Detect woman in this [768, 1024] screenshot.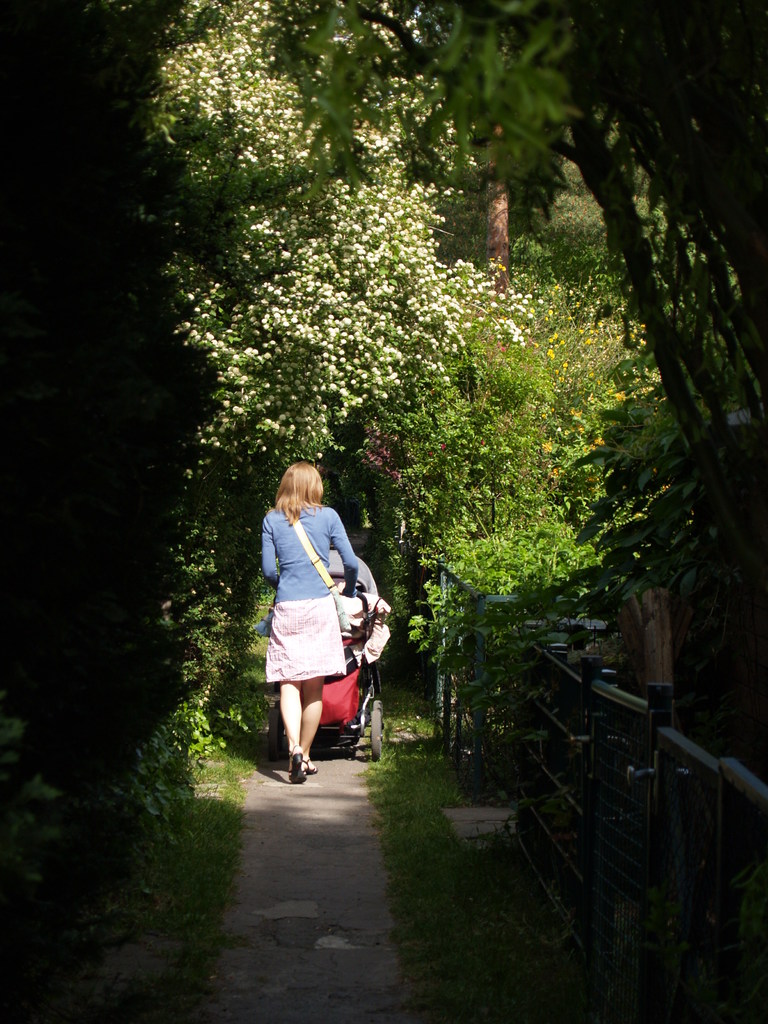
Detection: [left=252, top=458, right=362, bottom=769].
